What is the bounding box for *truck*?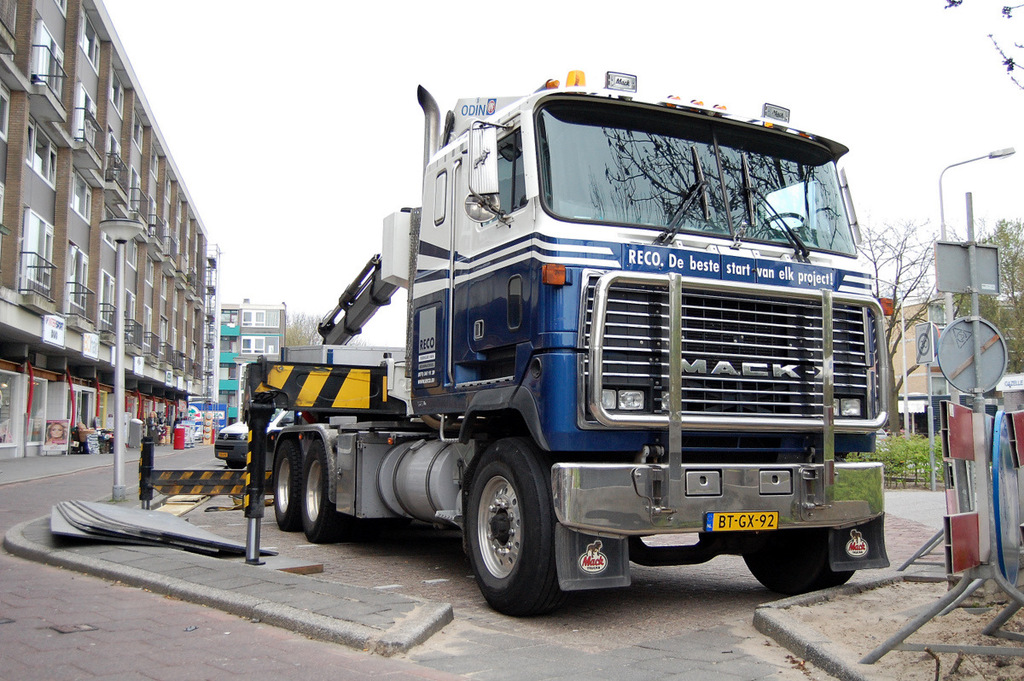
detection(246, 76, 895, 624).
